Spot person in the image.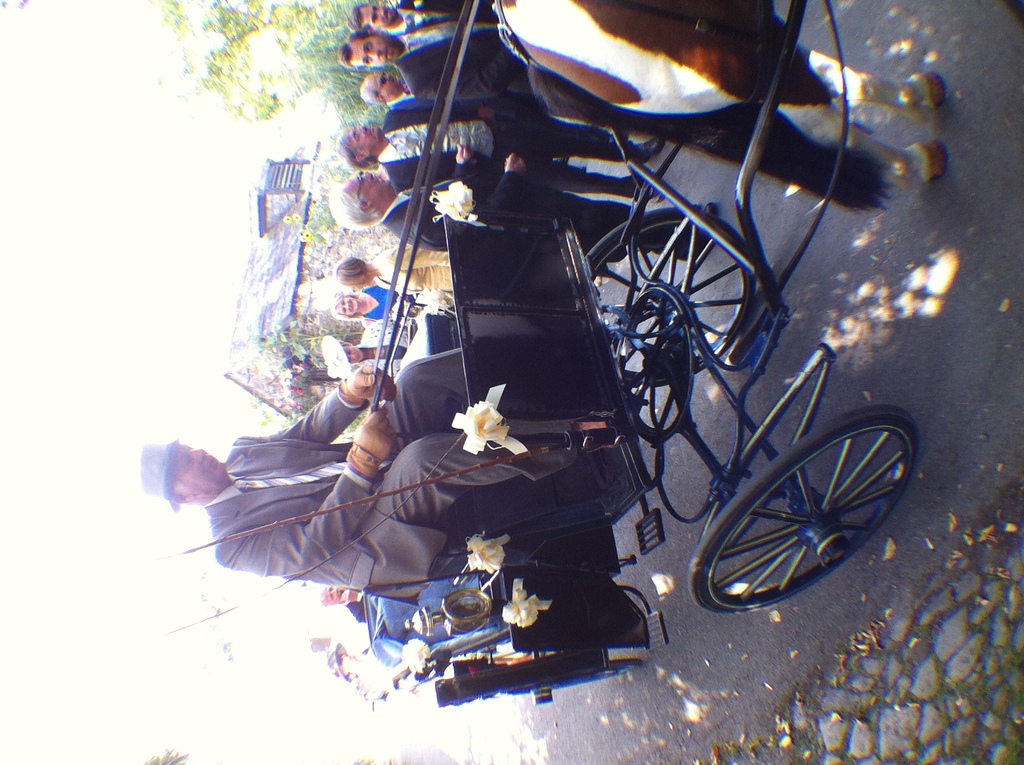
person found at l=338, t=8, r=534, b=96.
